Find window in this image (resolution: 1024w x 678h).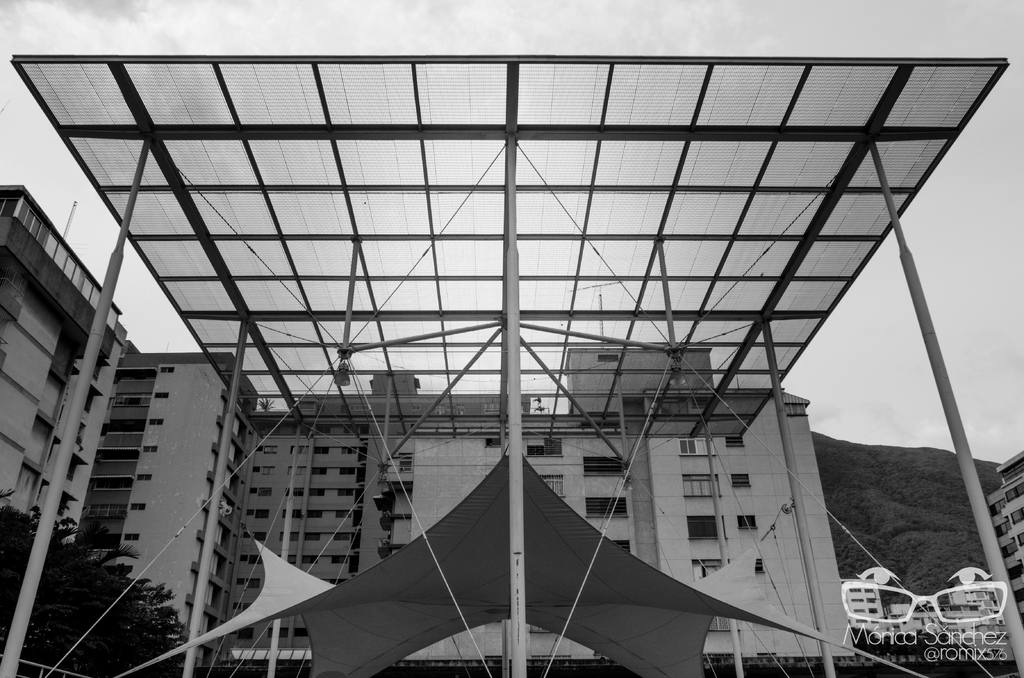
left=676, top=438, right=717, bottom=458.
